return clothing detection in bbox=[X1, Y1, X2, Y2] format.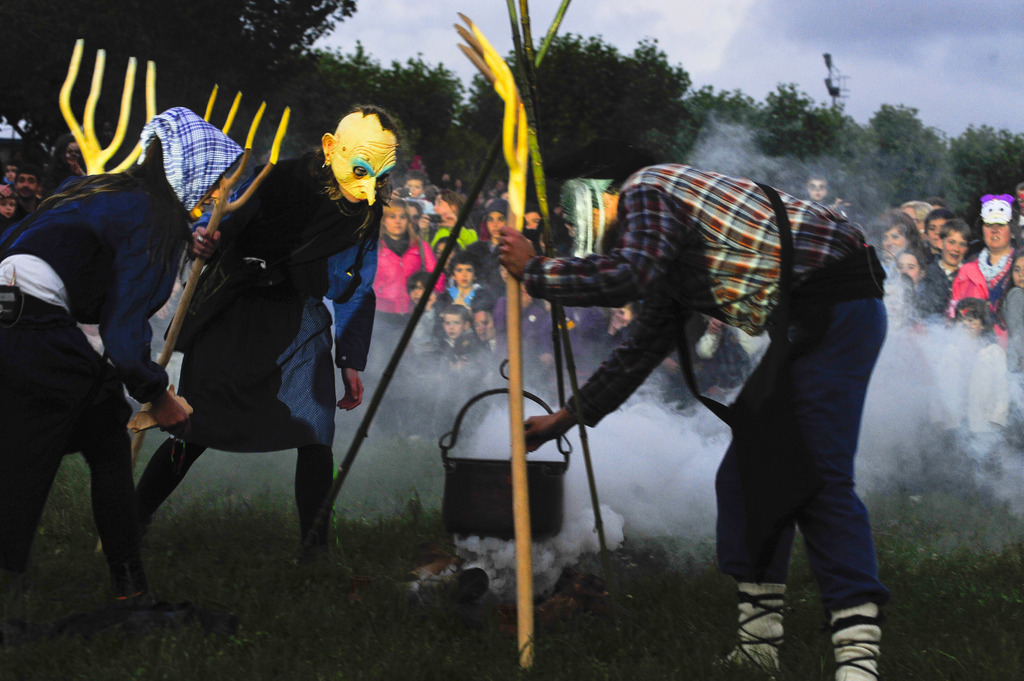
bbox=[877, 236, 943, 314].
